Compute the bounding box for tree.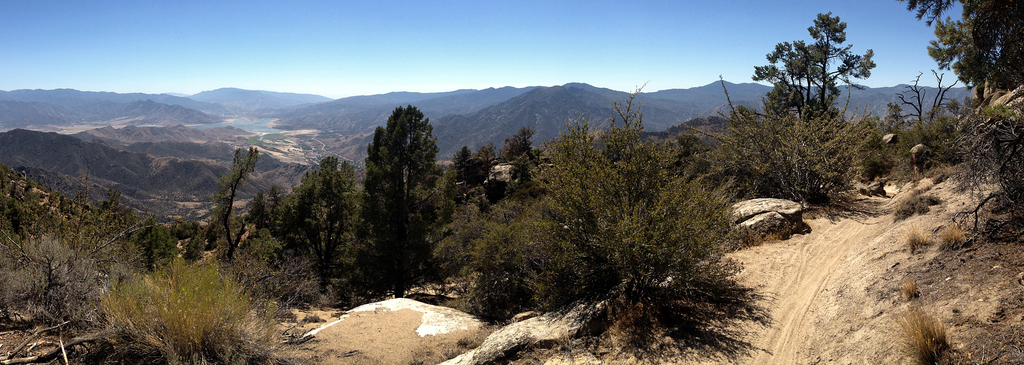
pyautogui.locateOnScreen(745, 11, 876, 224).
